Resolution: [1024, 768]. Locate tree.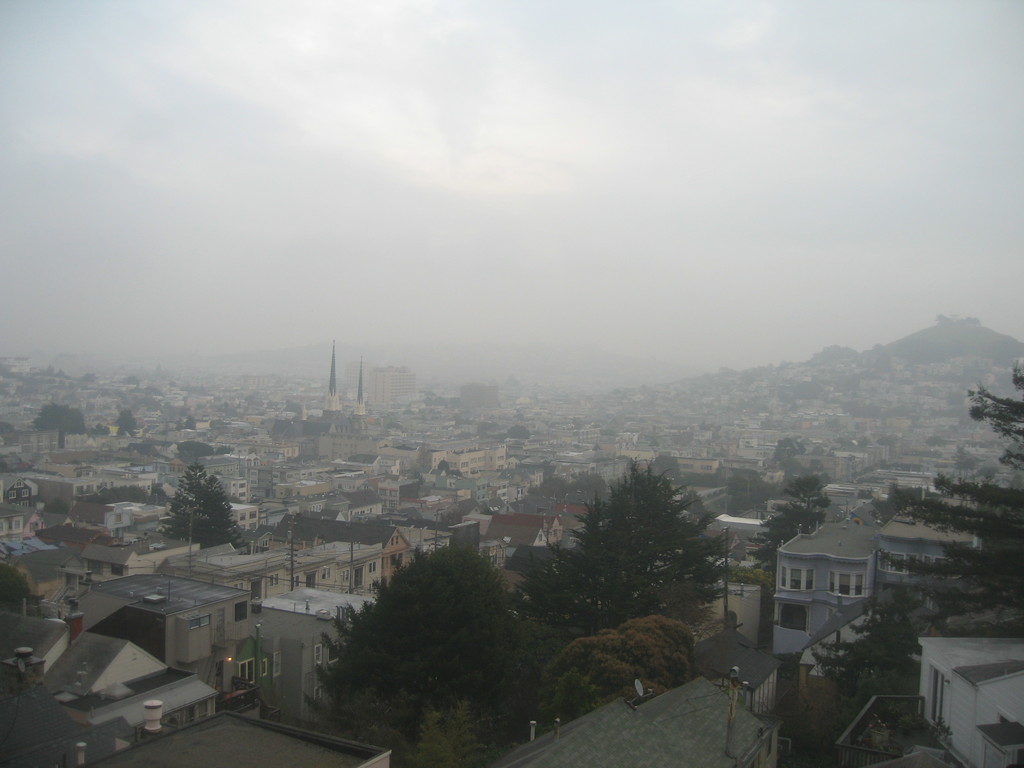
select_region(321, 685, 493, 767).
